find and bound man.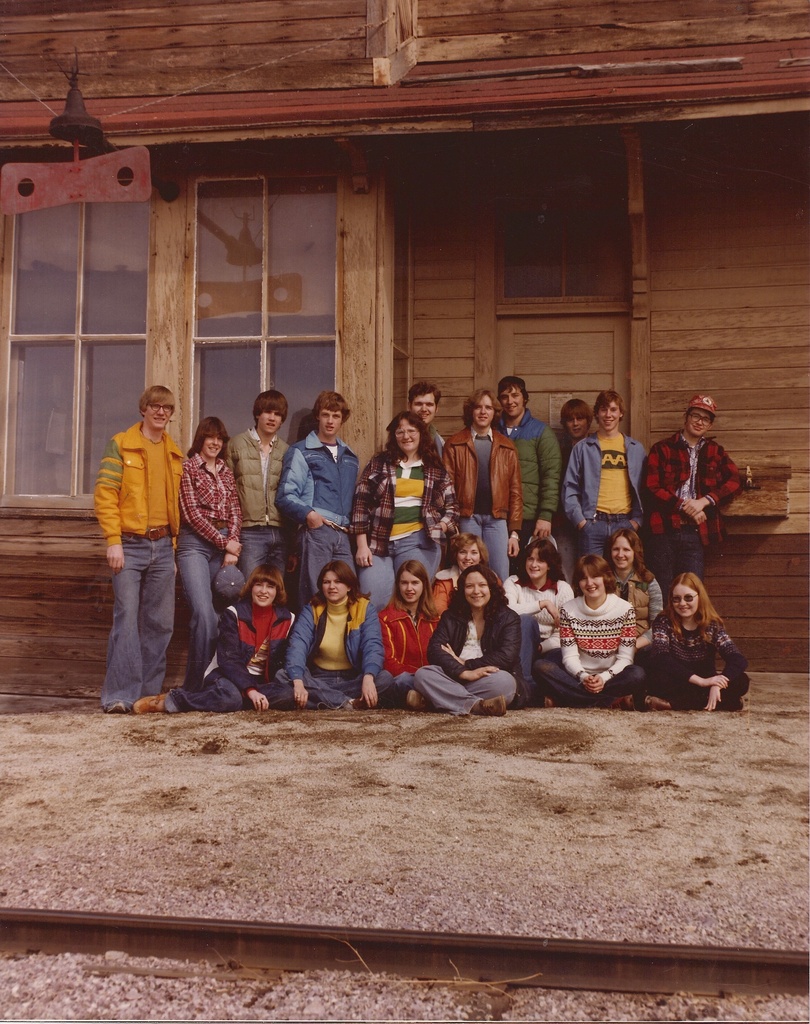
Bound: detection(566, 388, 640, 553).
